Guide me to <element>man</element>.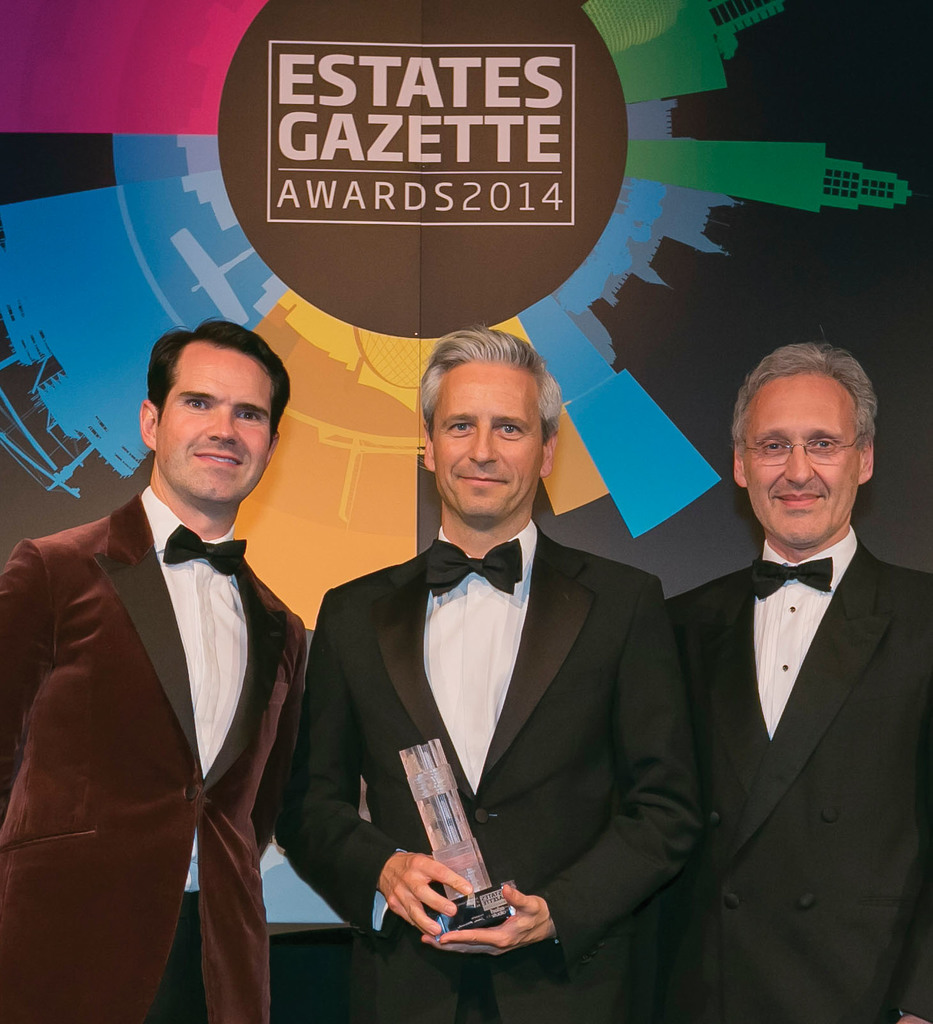
Guidance: [12, 296, 335, 1023].
